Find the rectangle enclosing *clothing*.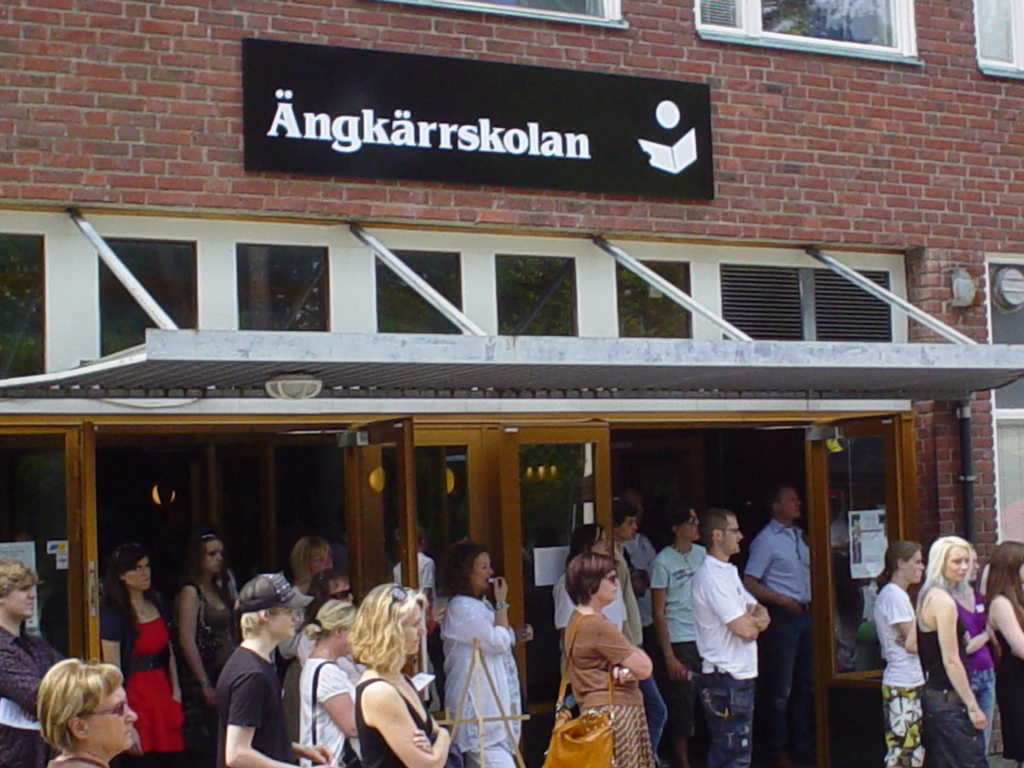
{"left": 292, "top": 648, "right": 365, "bottom": 767}.
